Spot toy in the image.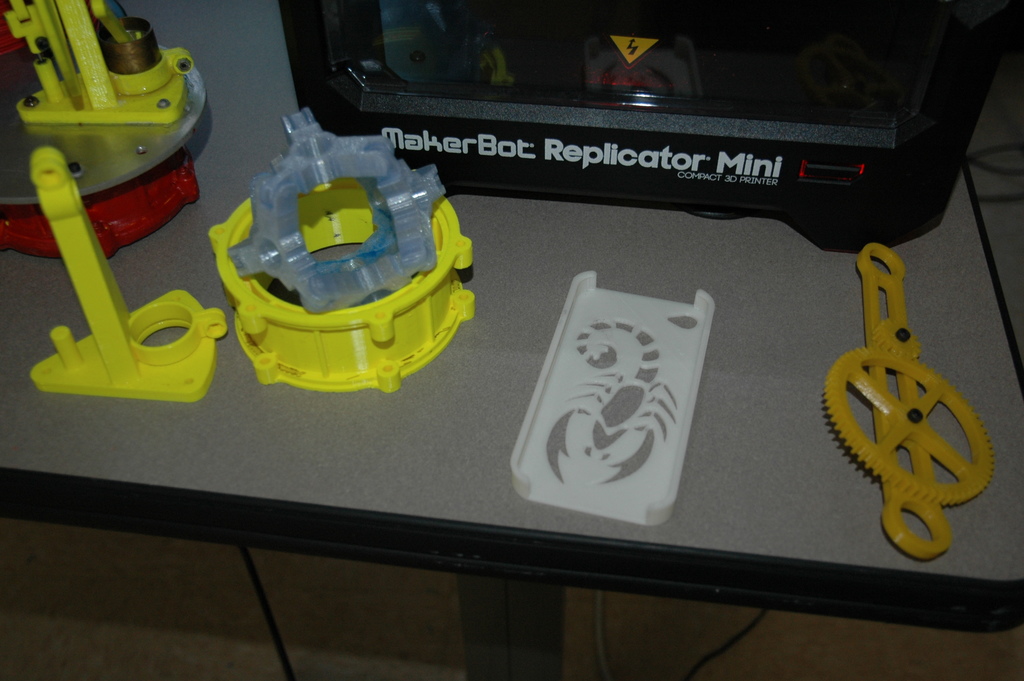
toy found at bbox=[820, 243, 995, 559].
